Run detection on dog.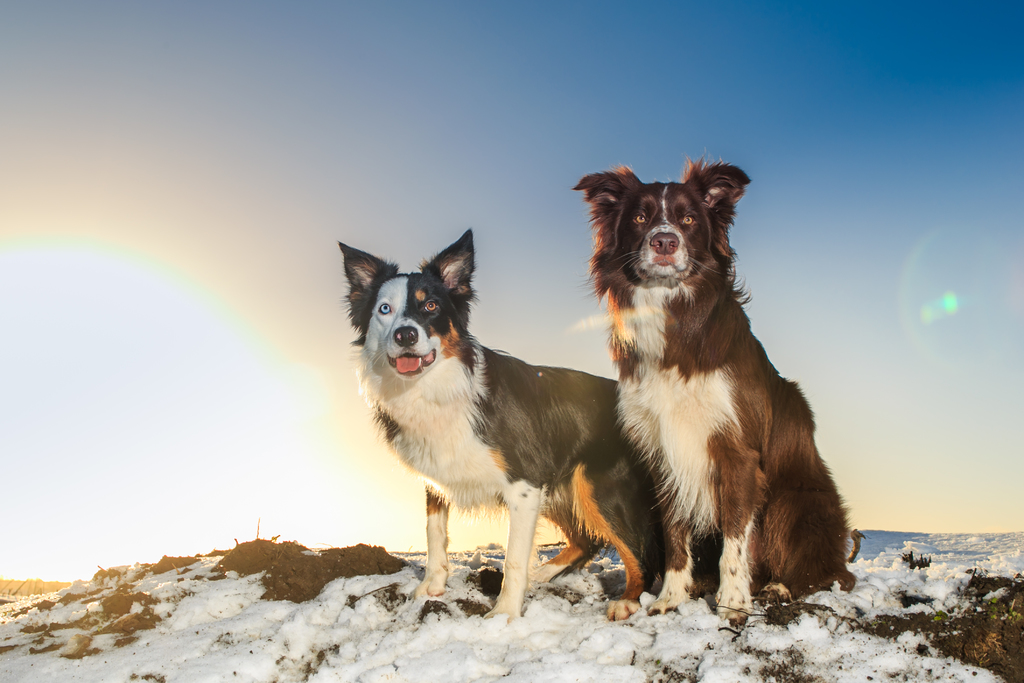
Result: detection(339, 229, 666, 623).
